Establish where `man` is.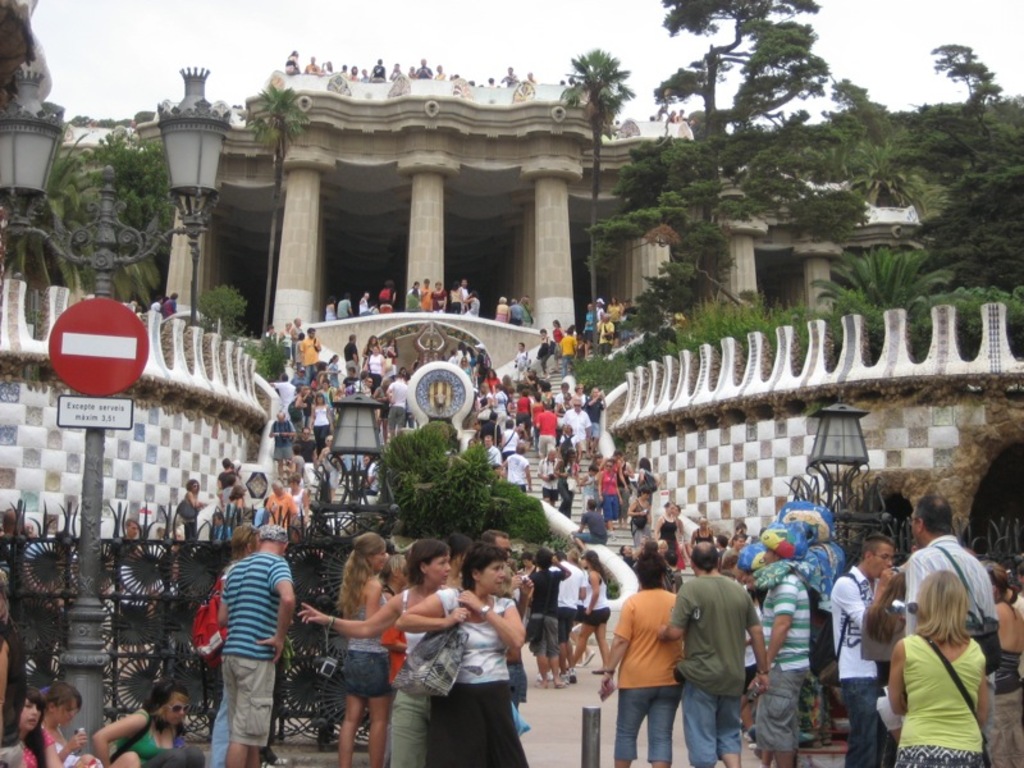
Established at <box>897,492,1005,760</box>.
